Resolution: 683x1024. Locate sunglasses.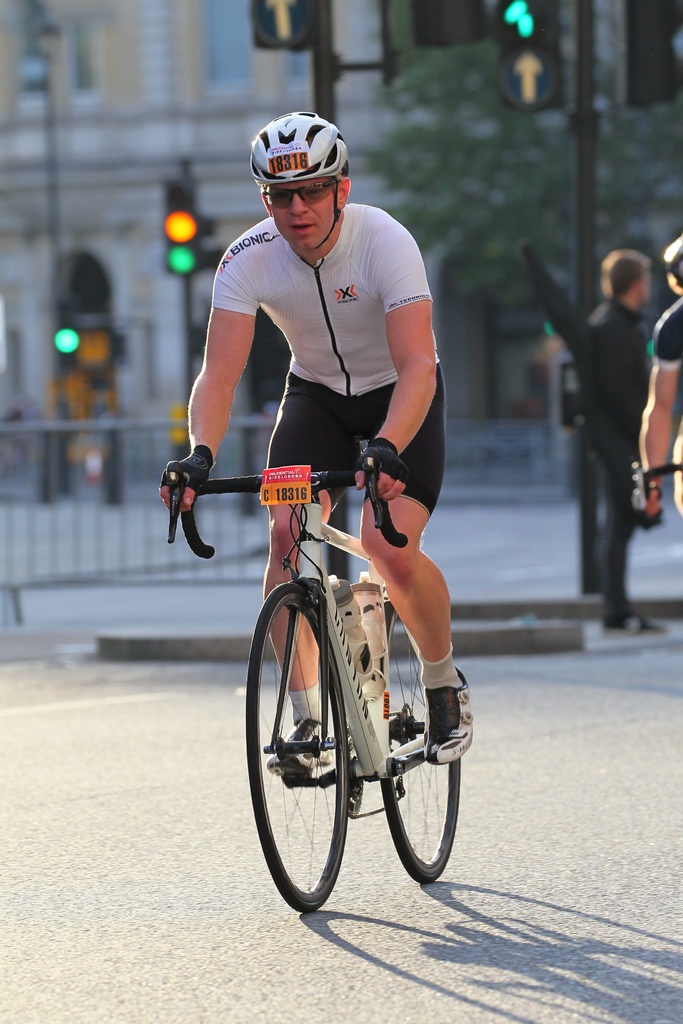
[left=264, top=179, right=335, bottom=211].
